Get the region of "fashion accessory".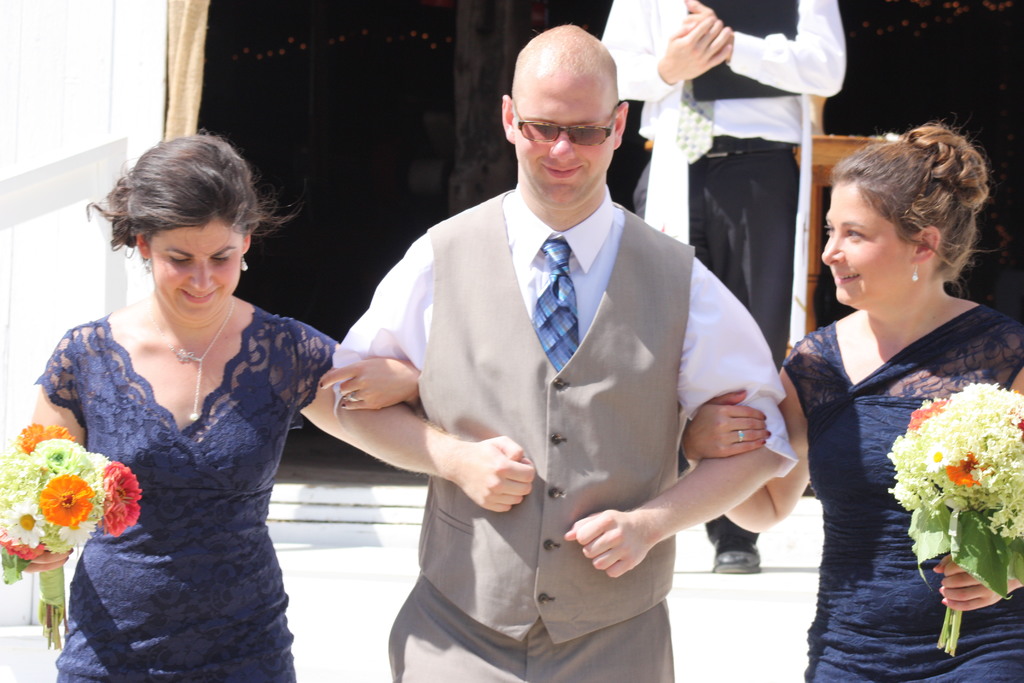
512, 104, 614, 145.
